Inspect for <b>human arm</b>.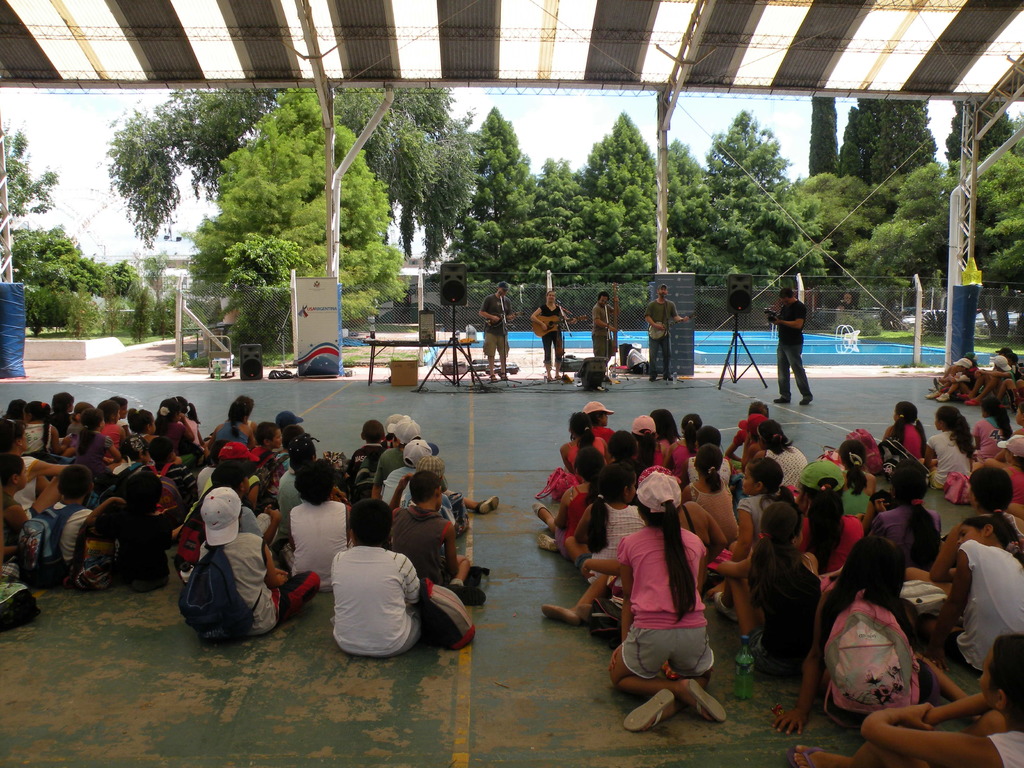
Inspection: [554,494,585,527].
